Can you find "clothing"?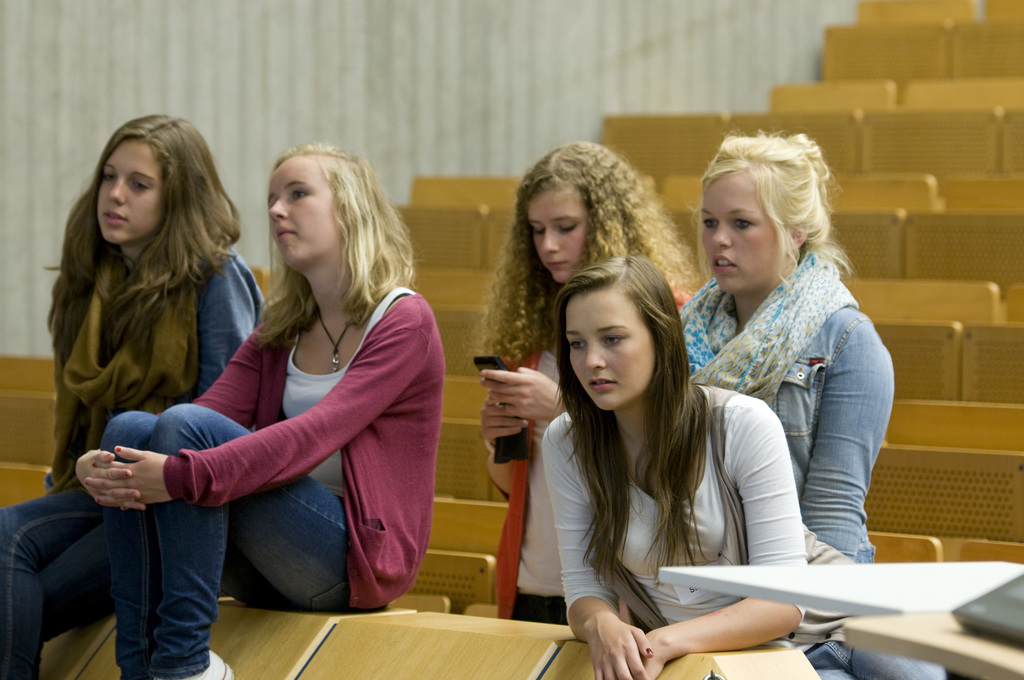
Yes, bounding box: BBox(668, 264, 898, 650).
